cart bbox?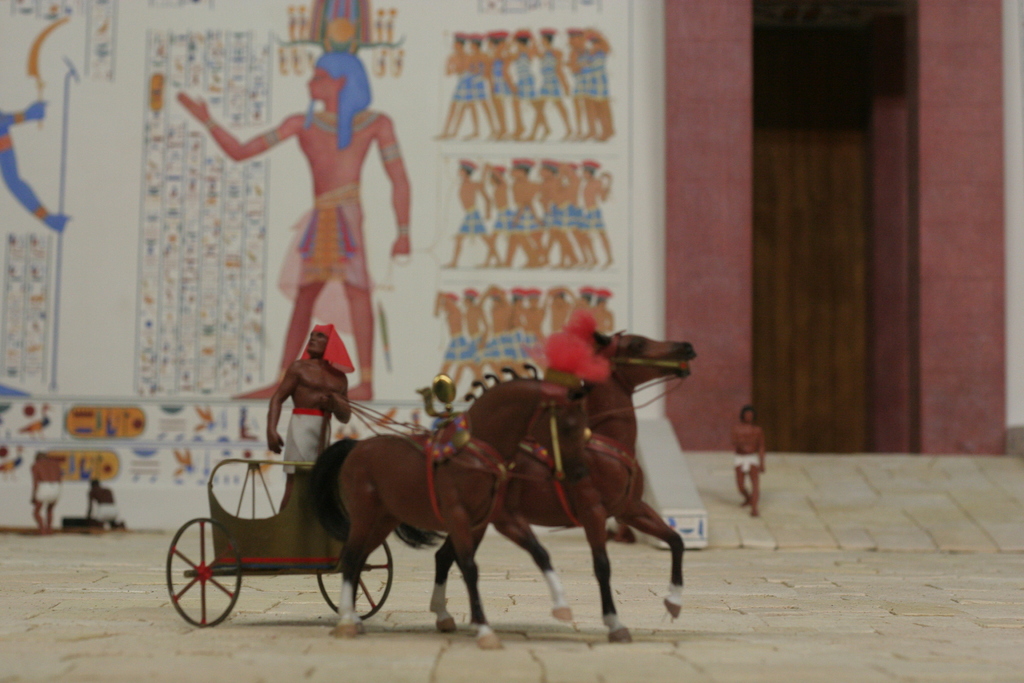
crop(164, 458, 395, 629)
